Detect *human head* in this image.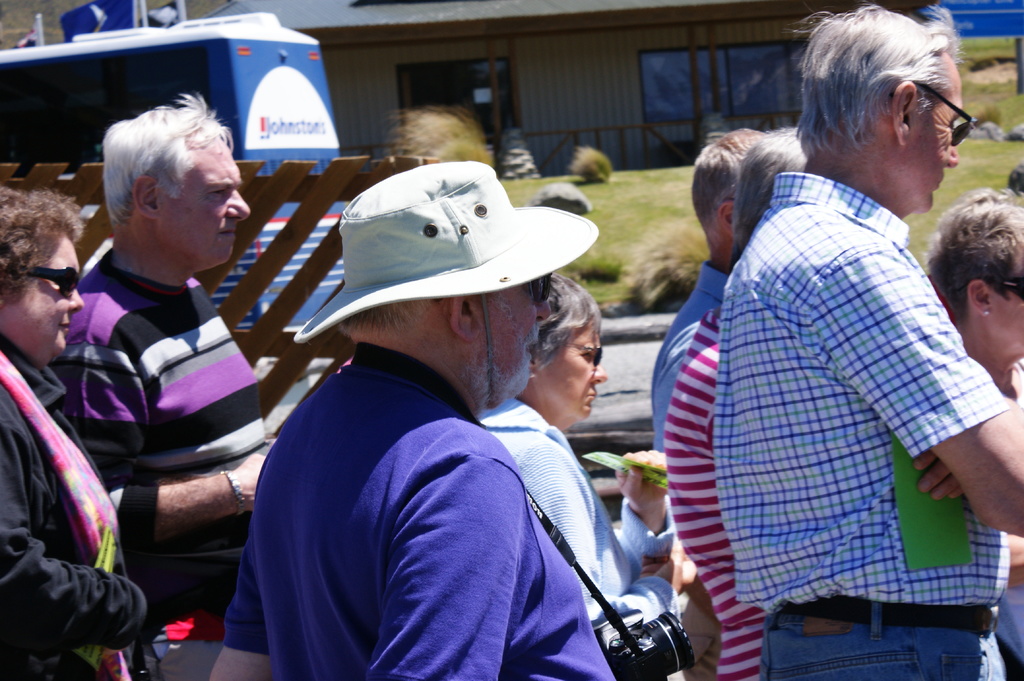
Detection: 93 88 241 275.
